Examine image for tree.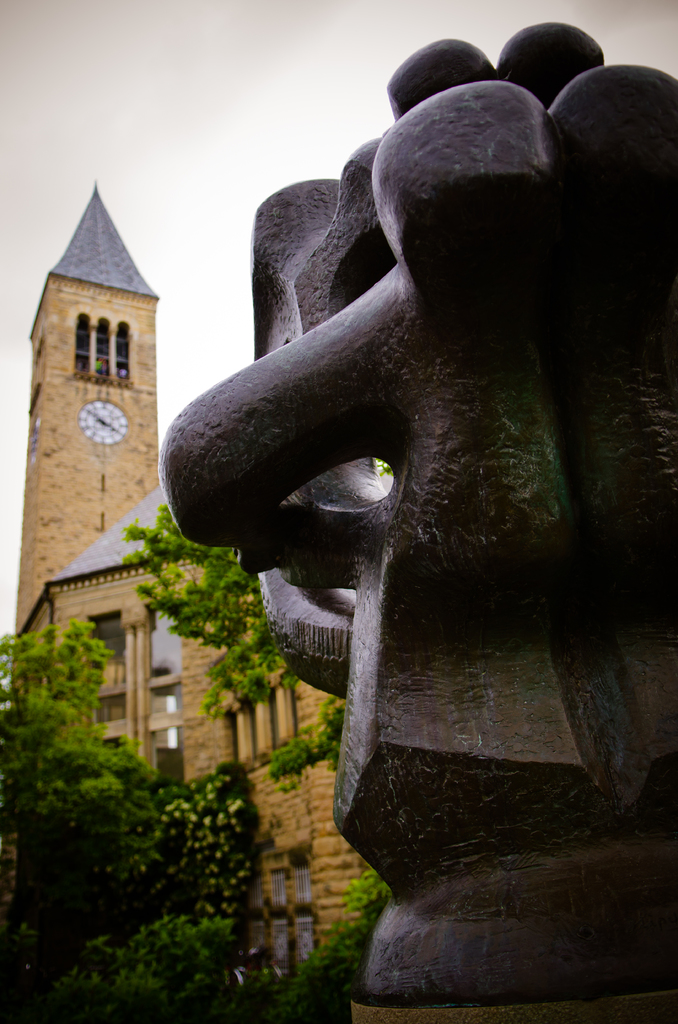
Examination result: x1=0 y1=618 x2=278 y2=1023.
